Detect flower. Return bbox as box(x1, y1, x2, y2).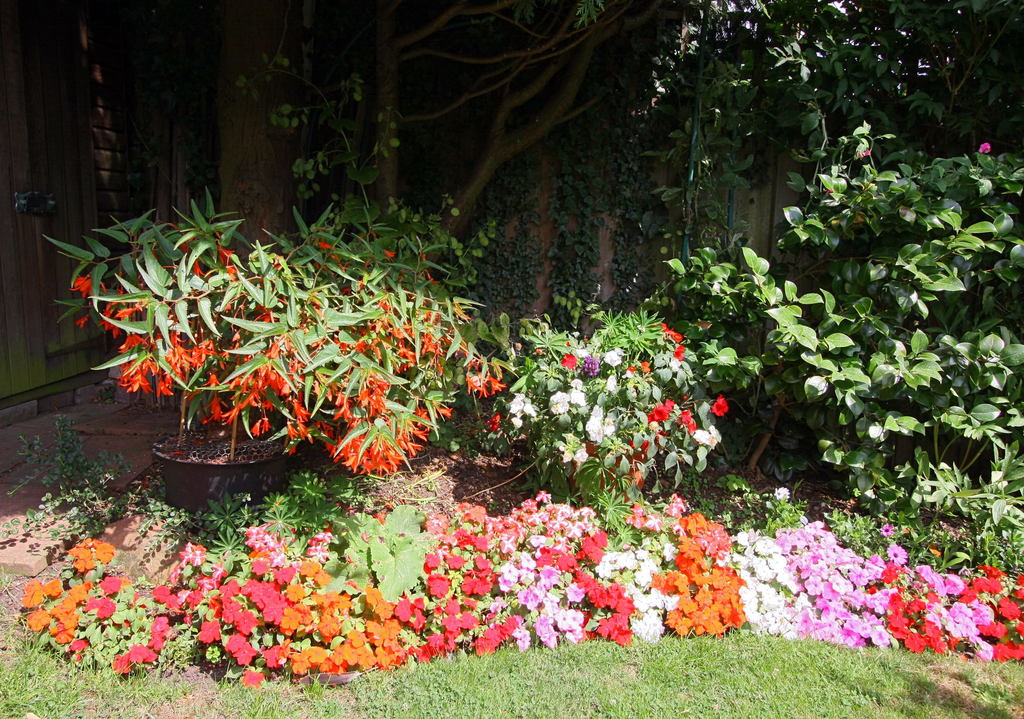
box(542, 391, 571, 419).
